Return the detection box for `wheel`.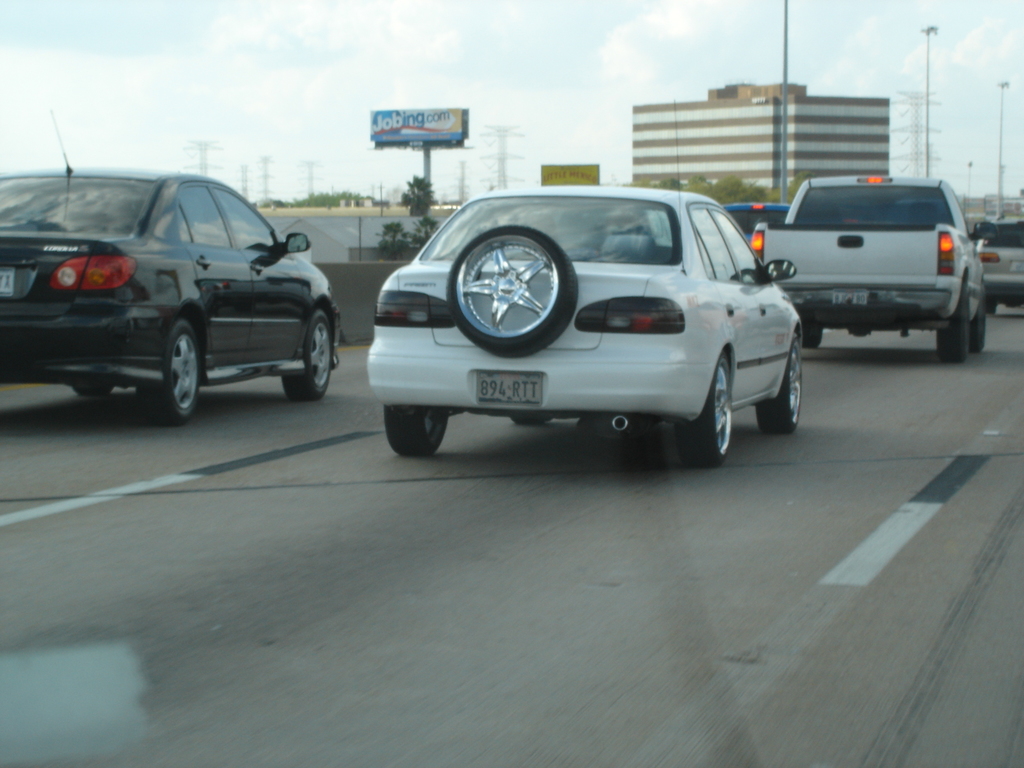
805, 328, 824, 348.
